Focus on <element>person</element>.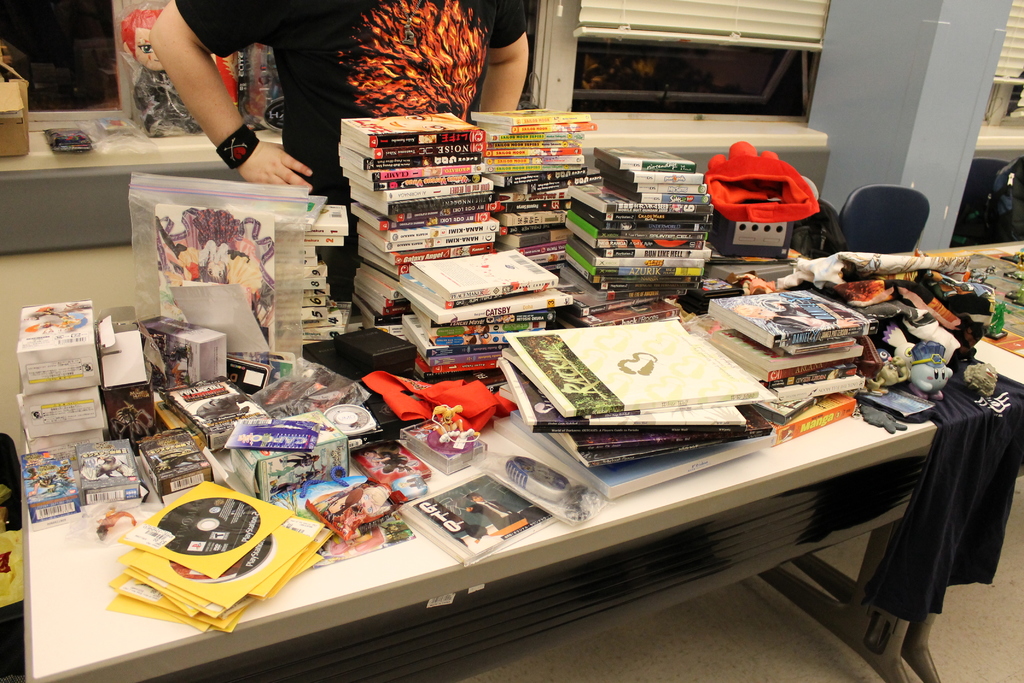
Focused at x1=465 y1=491 x2=522 y2=533.
